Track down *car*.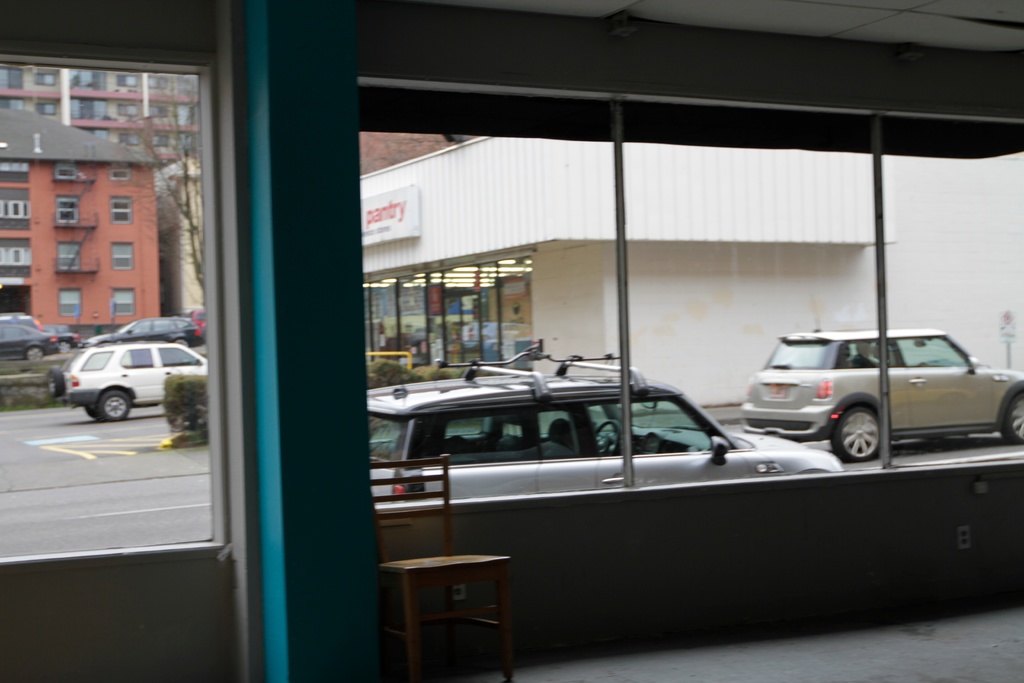
Tracked to <bbox>739, 298, 1023, 459</bbox>.
